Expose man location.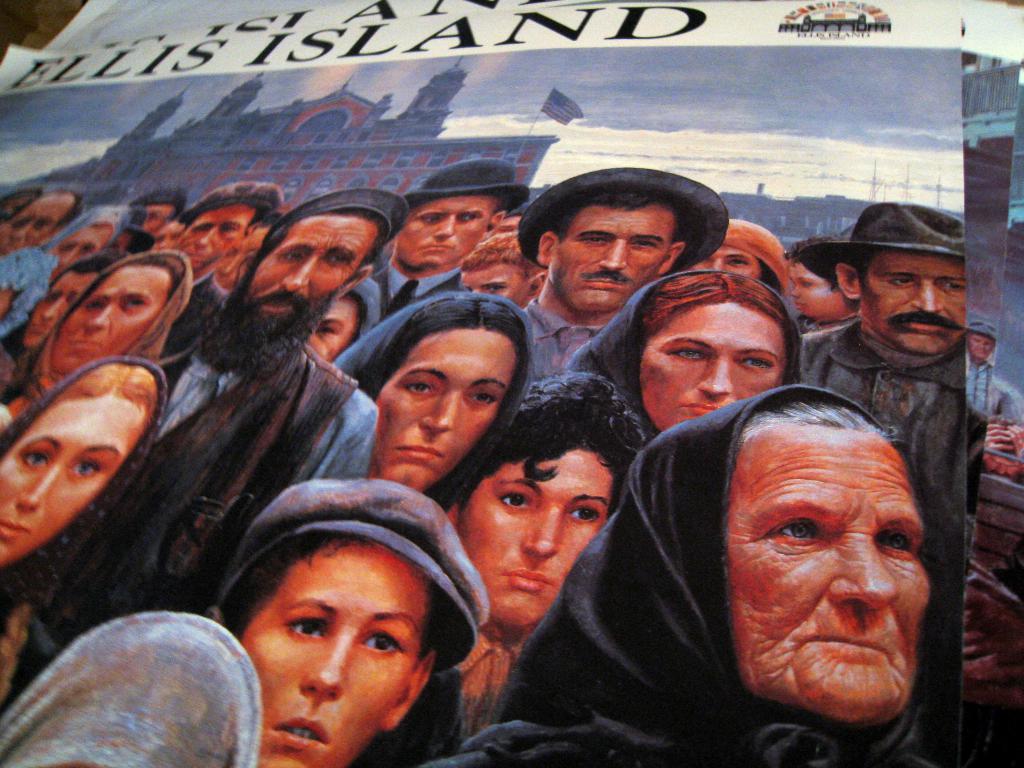
Exposed at 799 193 972 760.
